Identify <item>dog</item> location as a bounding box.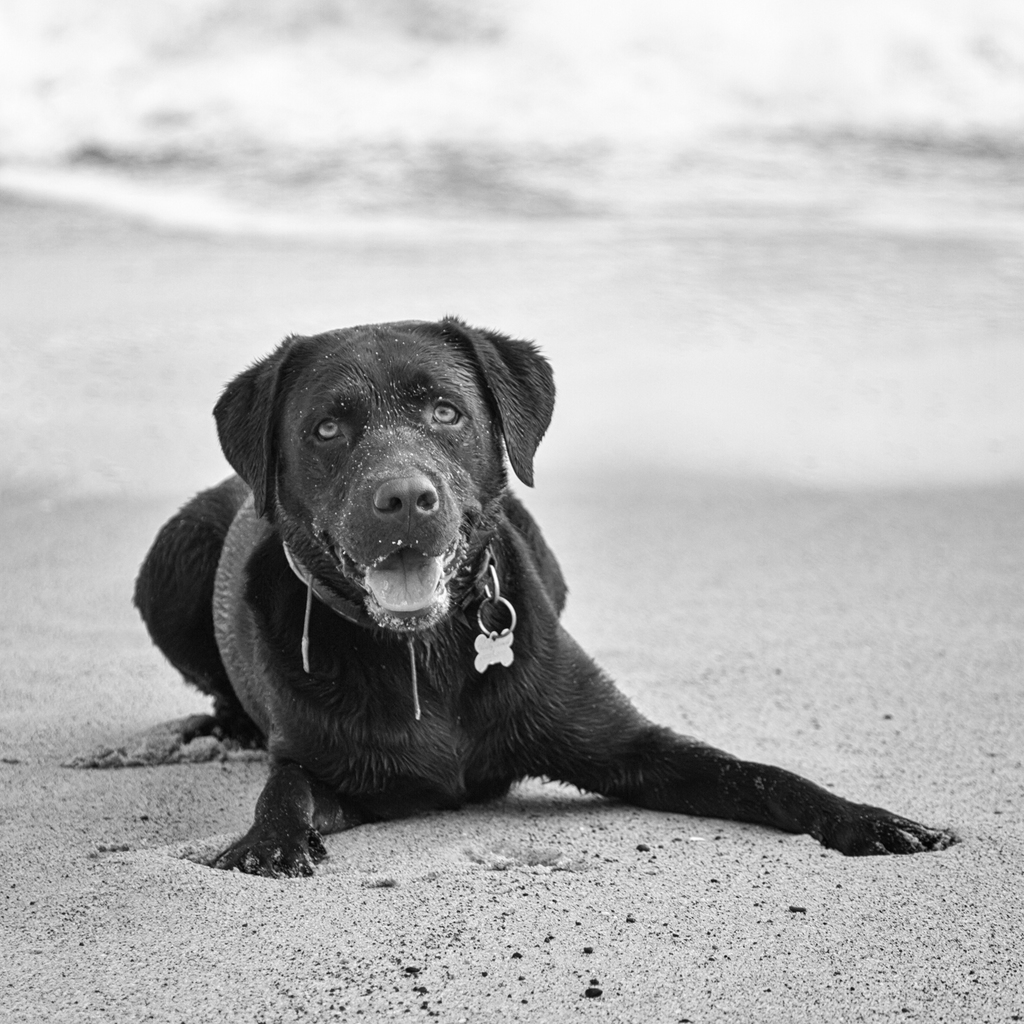
<region>134, 312, 967, 881</region>.
